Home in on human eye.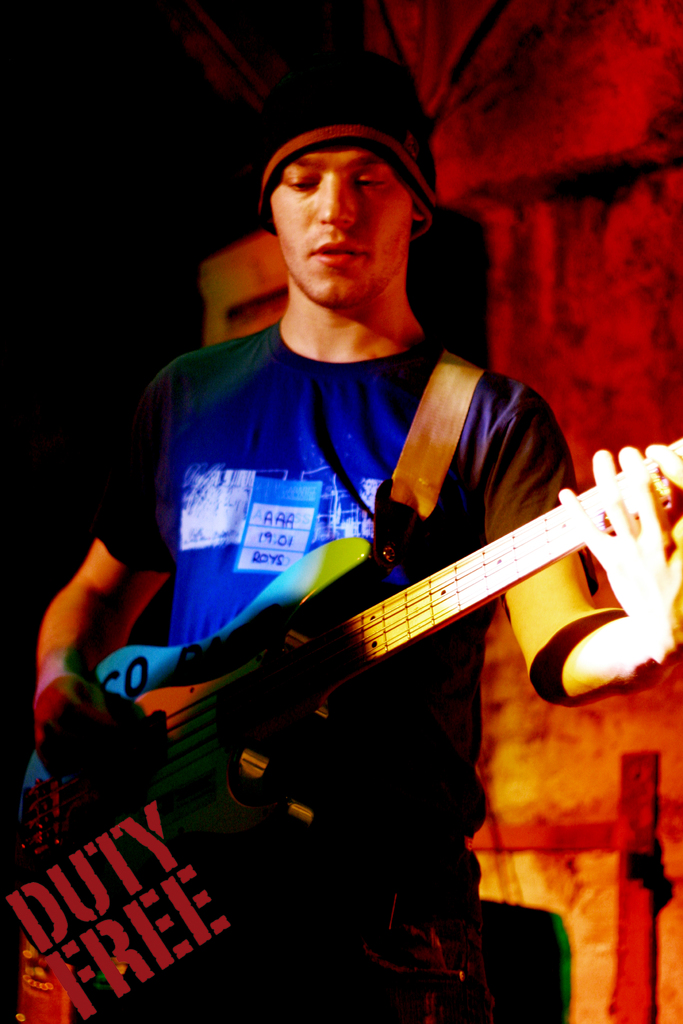
Homed in at rect(281, 165, 324, 196).
